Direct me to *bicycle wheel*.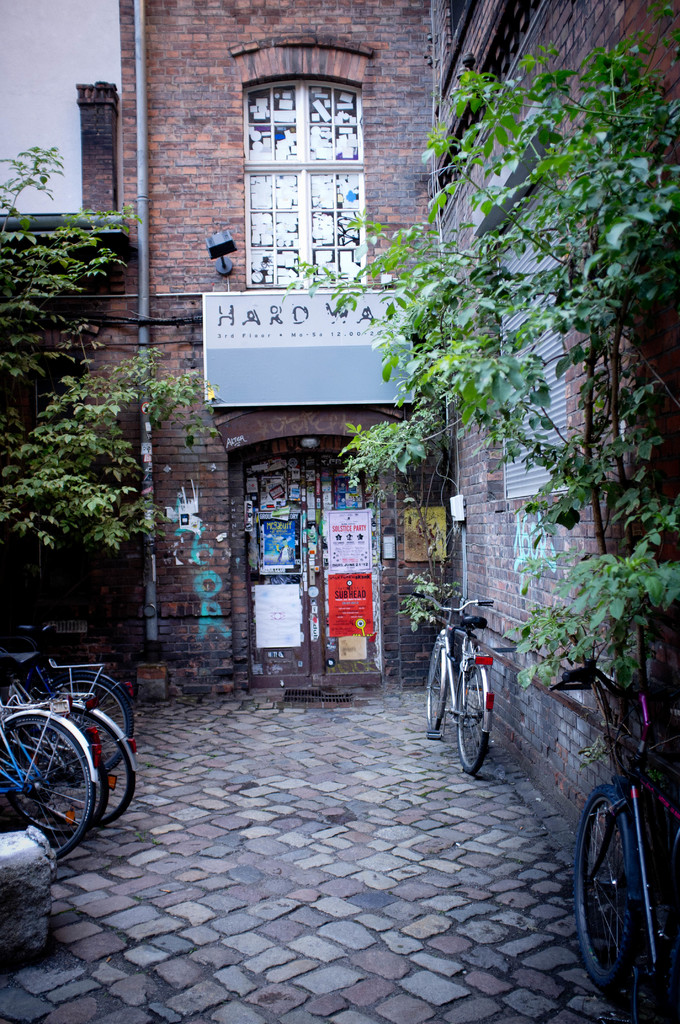
Direction: <region>426, 638, 445, 729</region>.
